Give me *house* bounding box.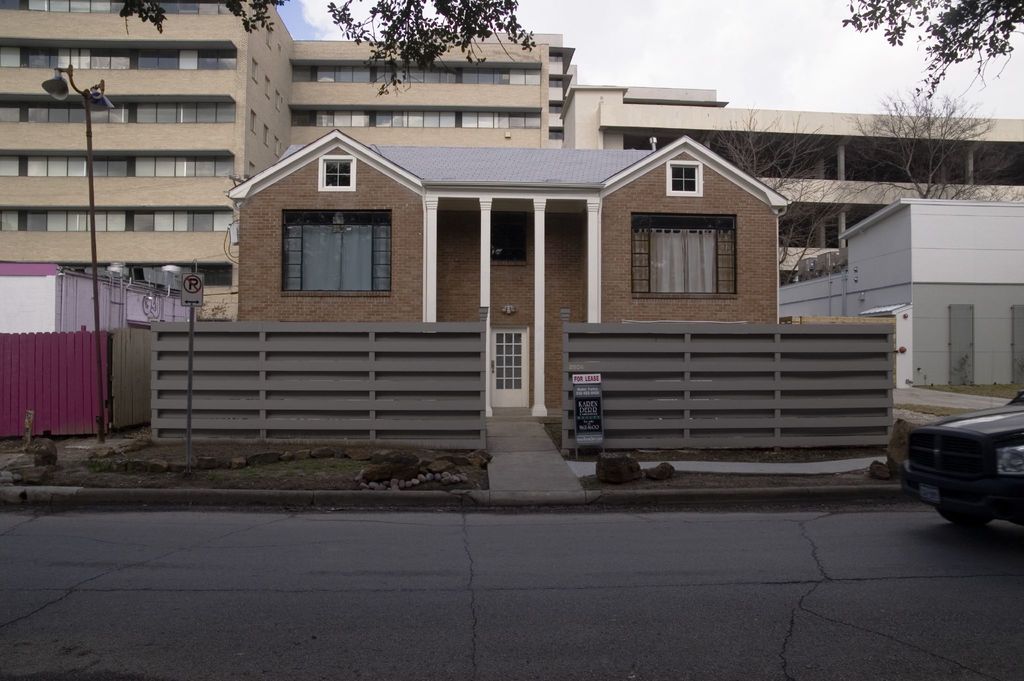
(left=232, top=131, right=788, bottom=417).
